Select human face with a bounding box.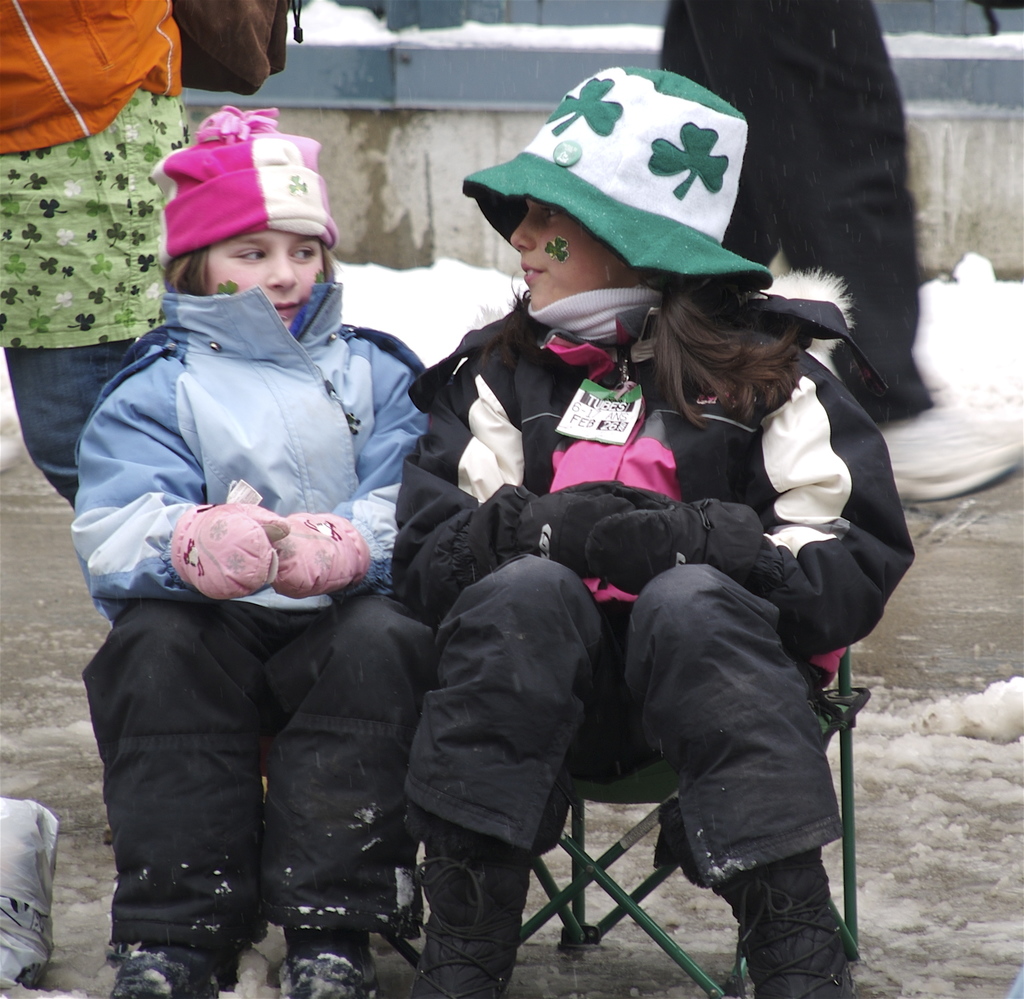
<region>197, 228, 337, 330</region>.
